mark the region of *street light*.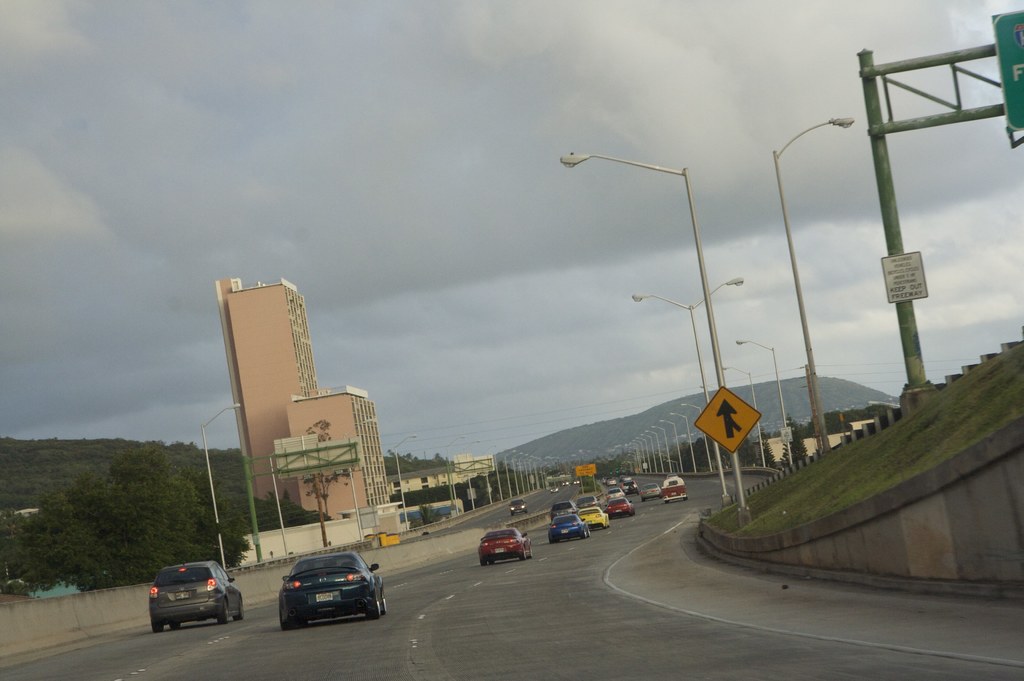
Region: {"x1": 495, "y1": 445, "x2": 504, "y2": 500}.
